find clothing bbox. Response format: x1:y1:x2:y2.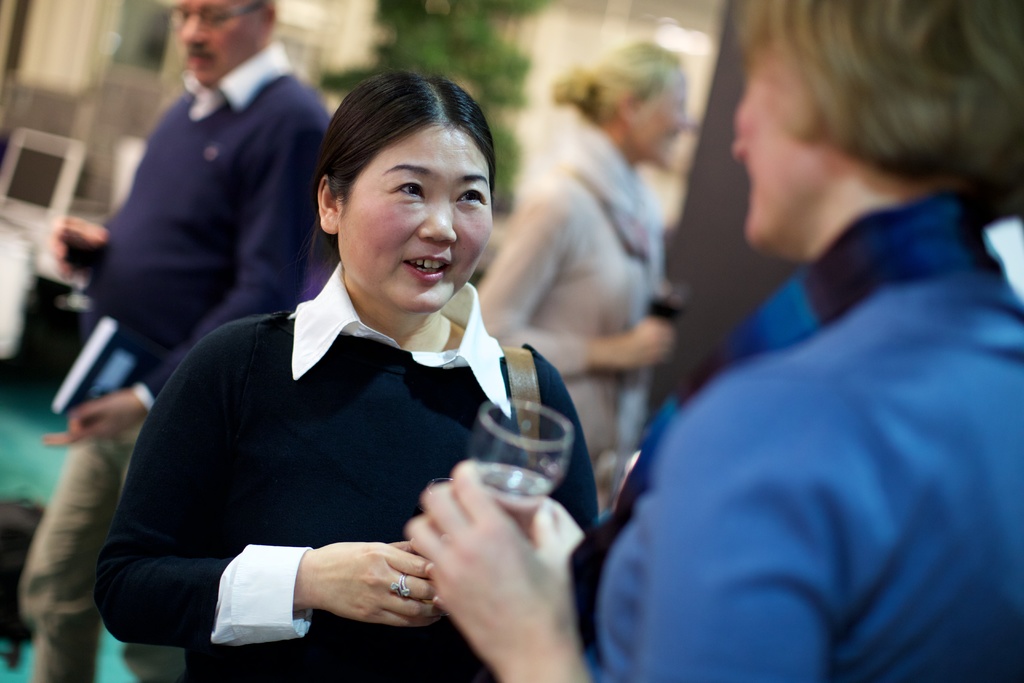
95:261:600:682.
